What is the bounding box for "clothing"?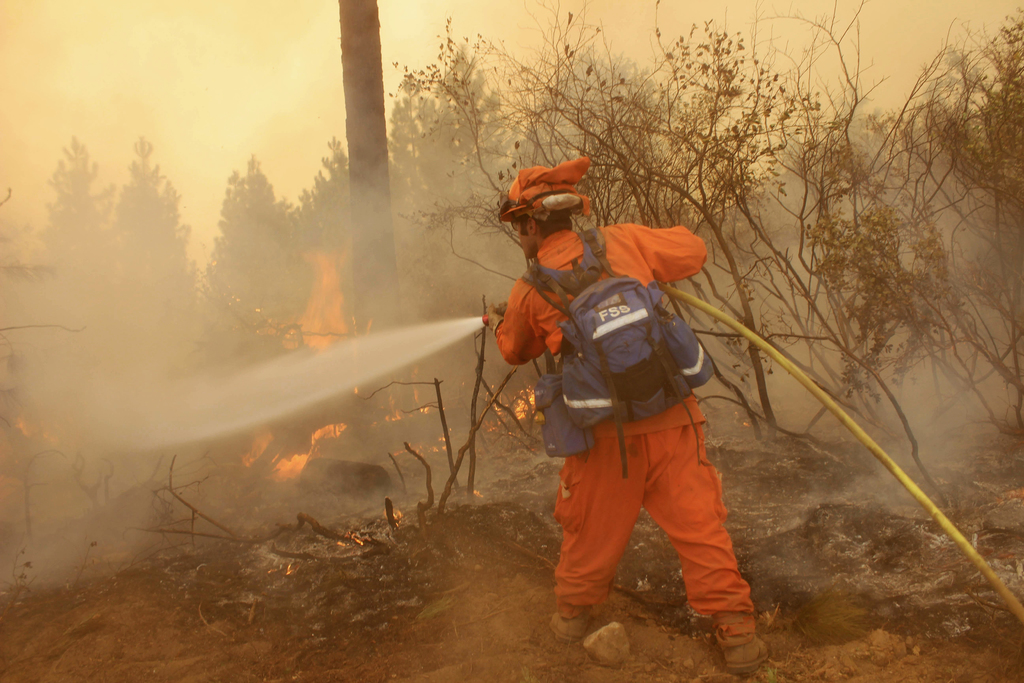
[left=532, top=208, right=755, bottom=619].
